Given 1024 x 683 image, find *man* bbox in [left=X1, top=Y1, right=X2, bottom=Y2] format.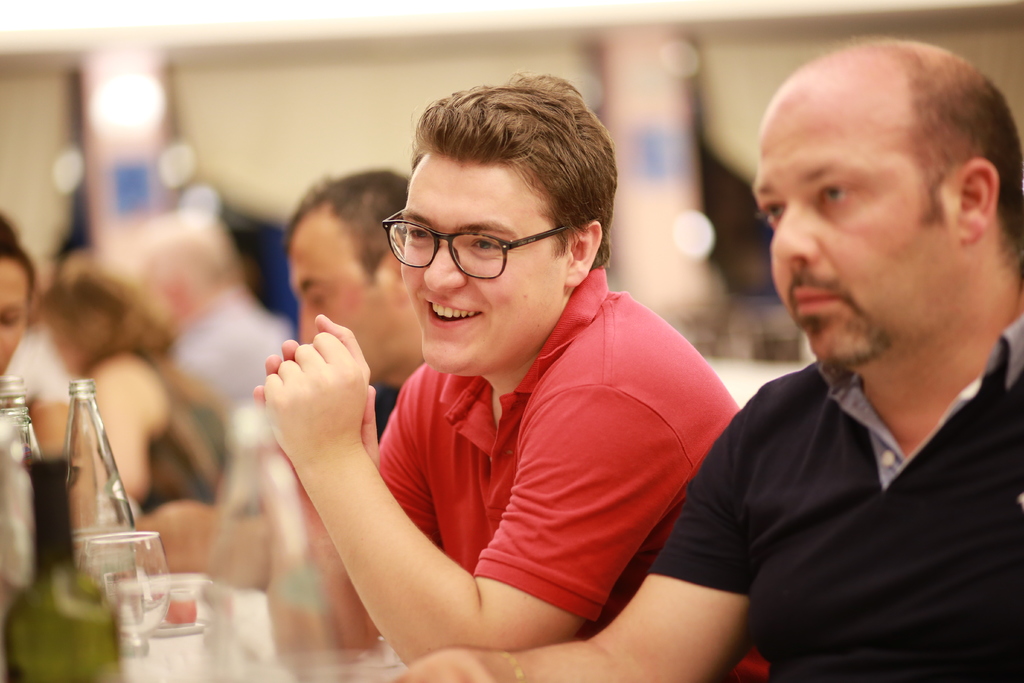
[left=125, top=204, right=299, bottom=434].
